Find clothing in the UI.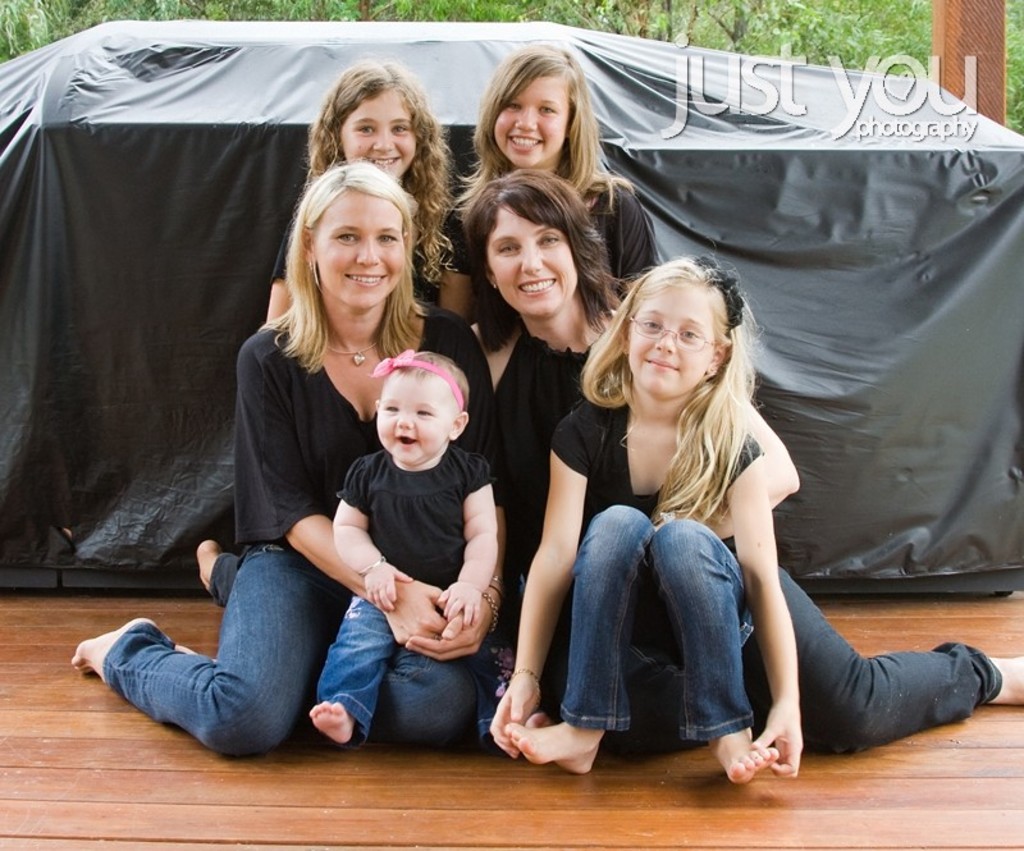
UI element at pyautogui.locateOnScreen(266, 197, 483, 306).
